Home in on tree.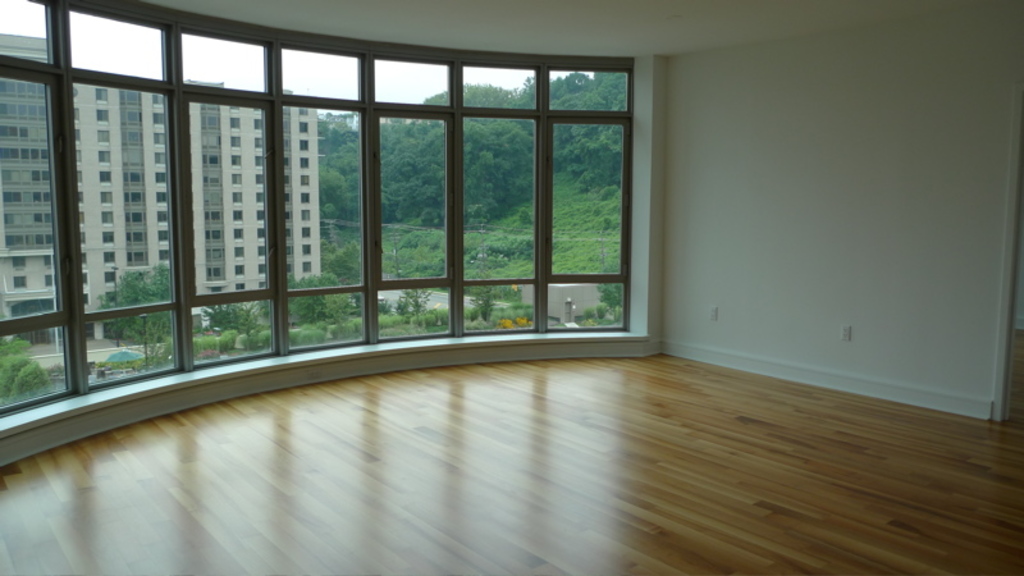
Homed in at (397,288,434,334).
